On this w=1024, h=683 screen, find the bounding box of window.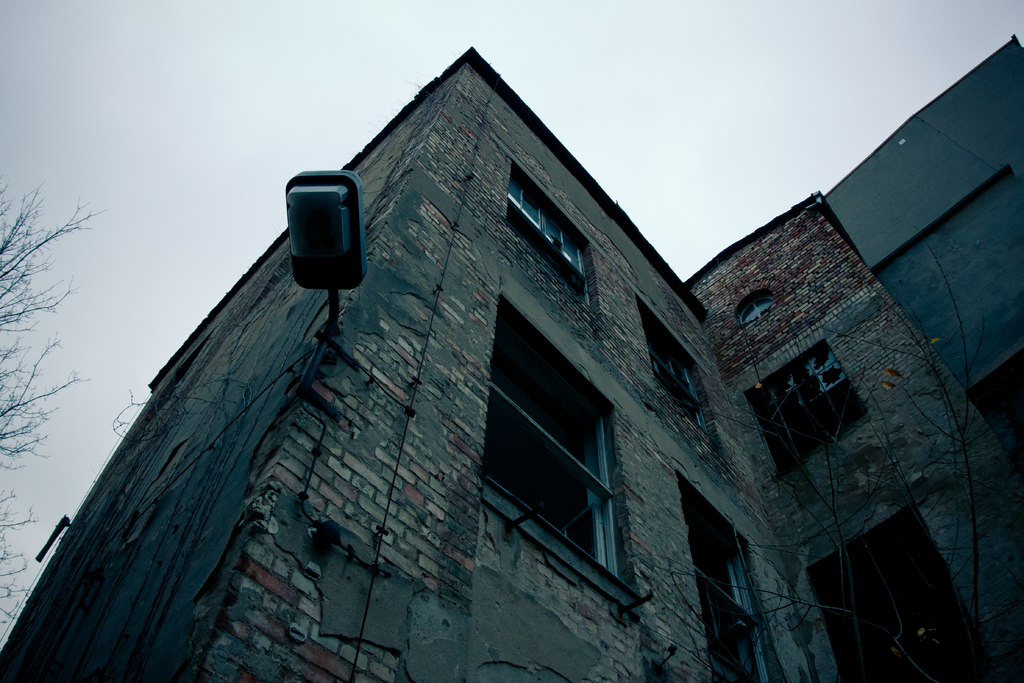
Bounding box: [left=509, top=170, right=588, bottom=304].
